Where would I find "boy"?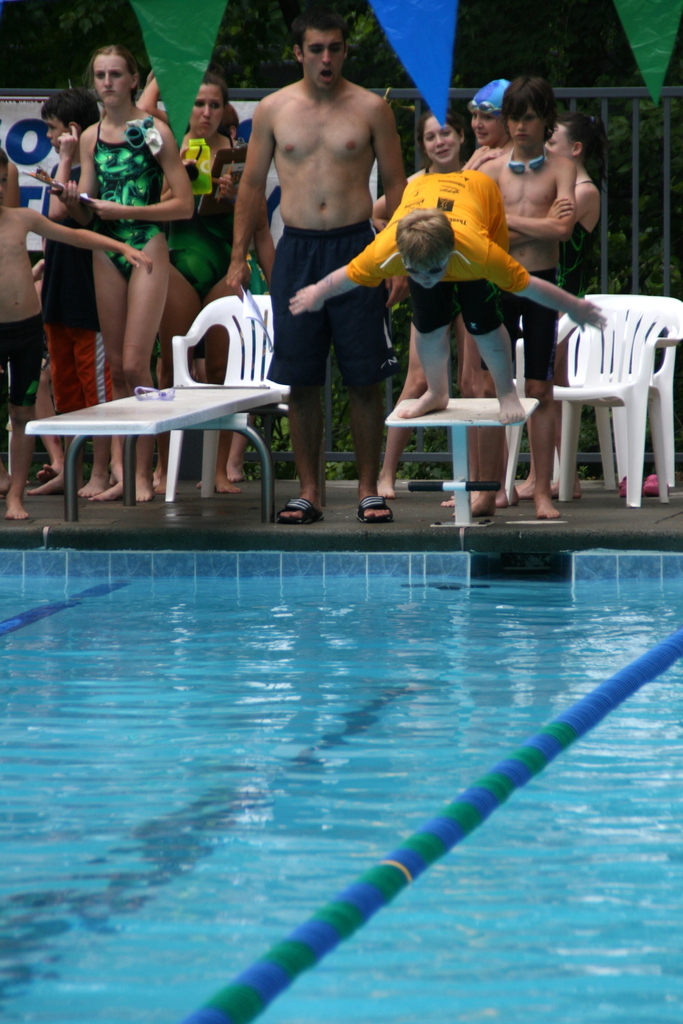
At locate(31, 86, 119, 490).
